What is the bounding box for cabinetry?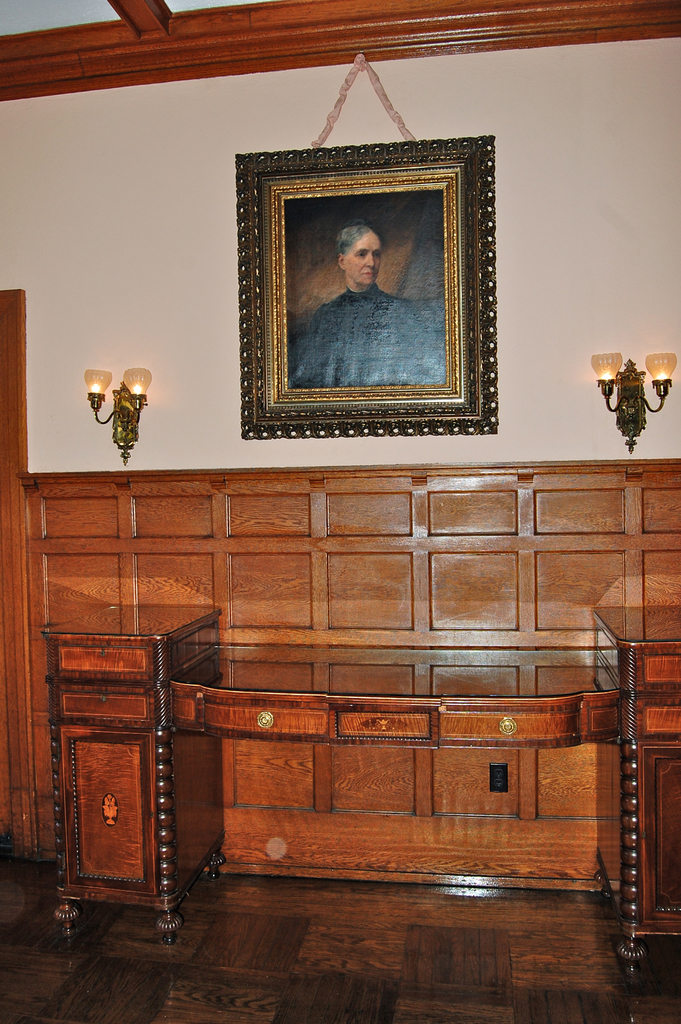
[left=34, top=365, right=668, bottom=993].
